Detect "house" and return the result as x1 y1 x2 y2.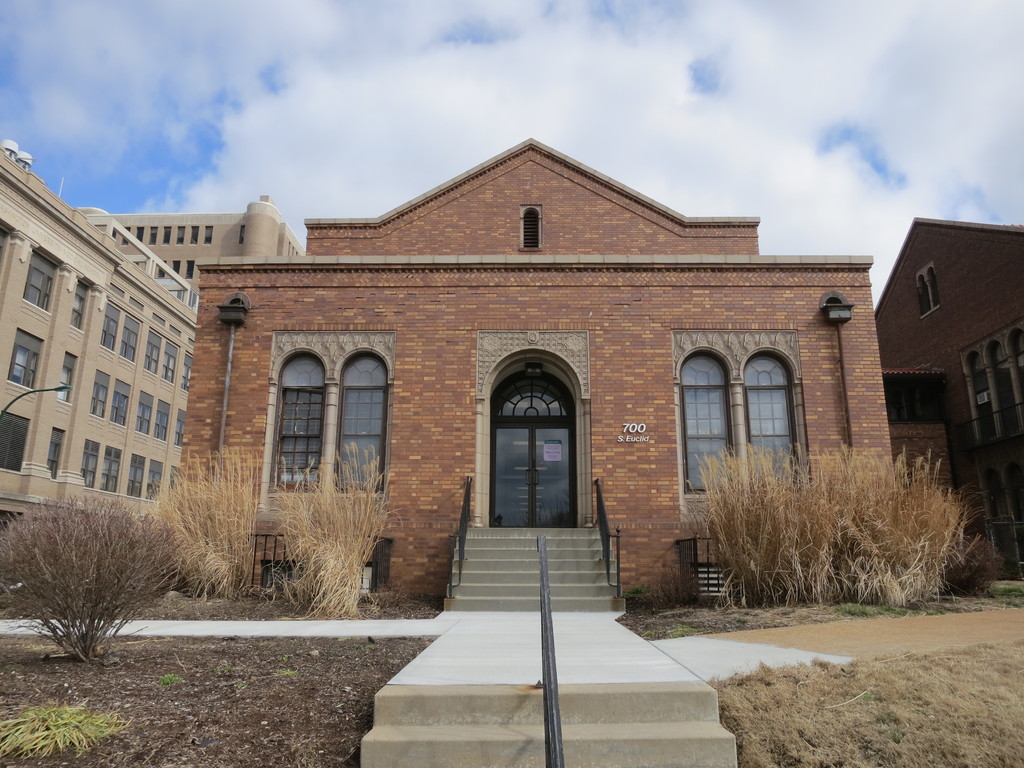
81 187 310 284.
